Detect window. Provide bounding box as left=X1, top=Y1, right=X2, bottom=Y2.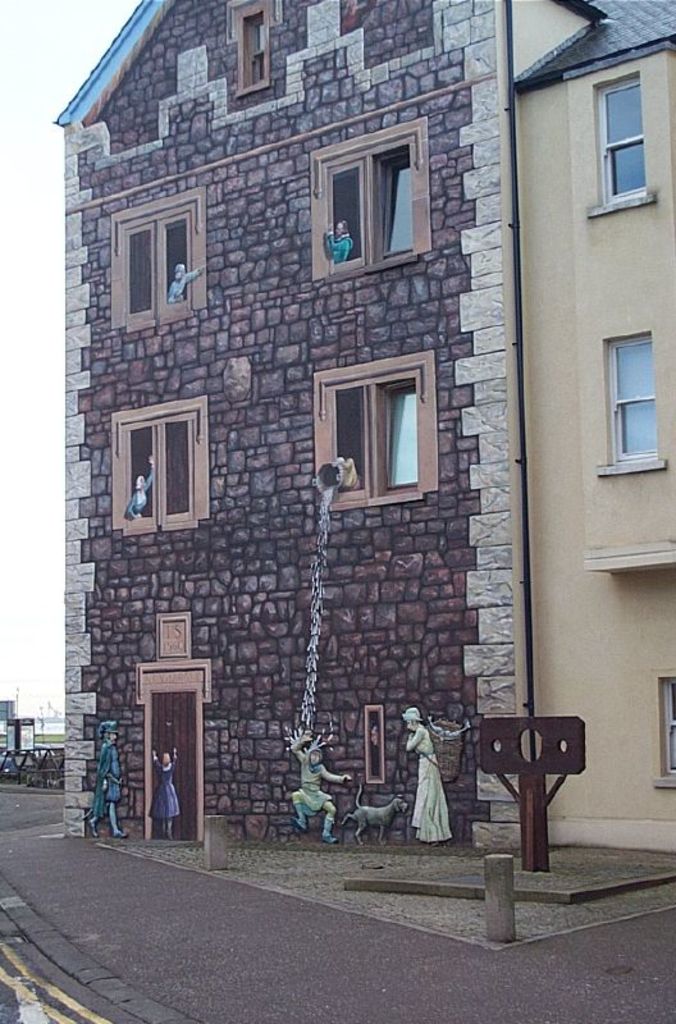
left=311, top=113, right=433, bottom=287.
